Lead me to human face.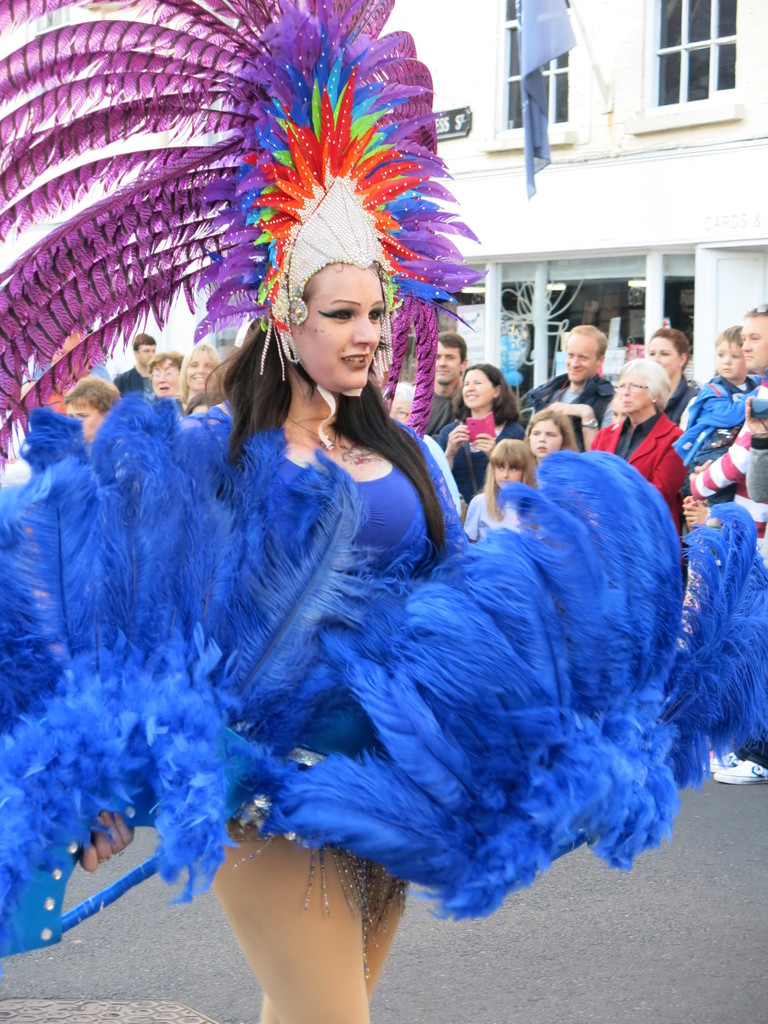
Lead to (563, 331, 600, 380).
